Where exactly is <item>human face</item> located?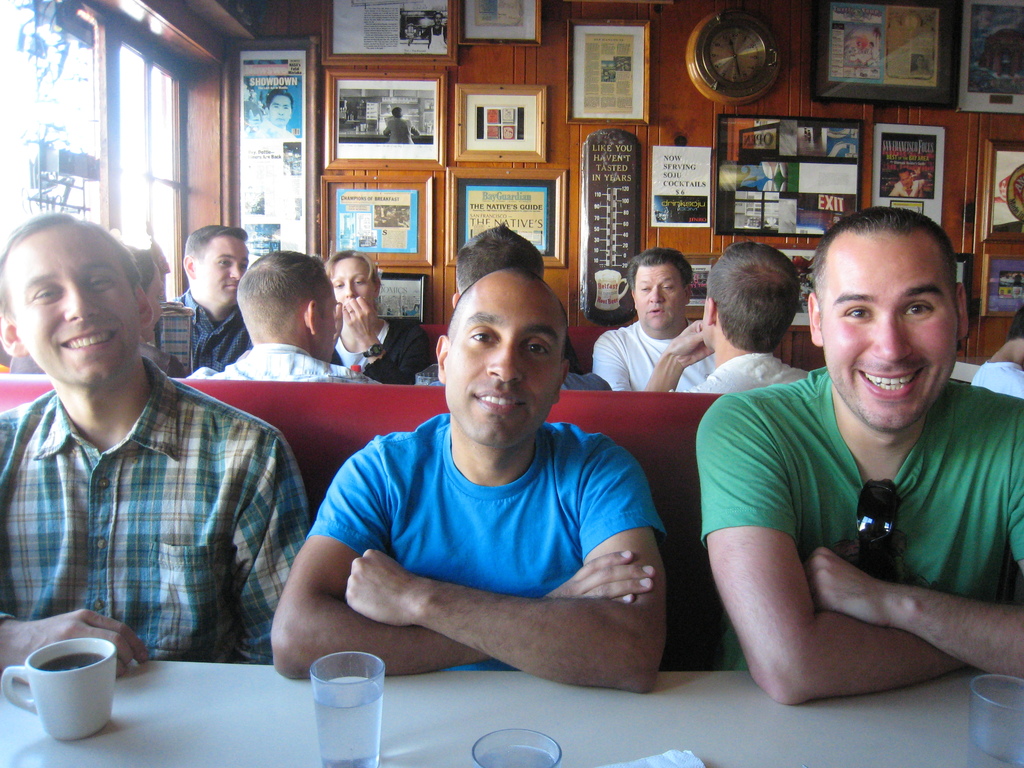
Its bounding box is x1=636 y1=264 x2=685 y2=331.
